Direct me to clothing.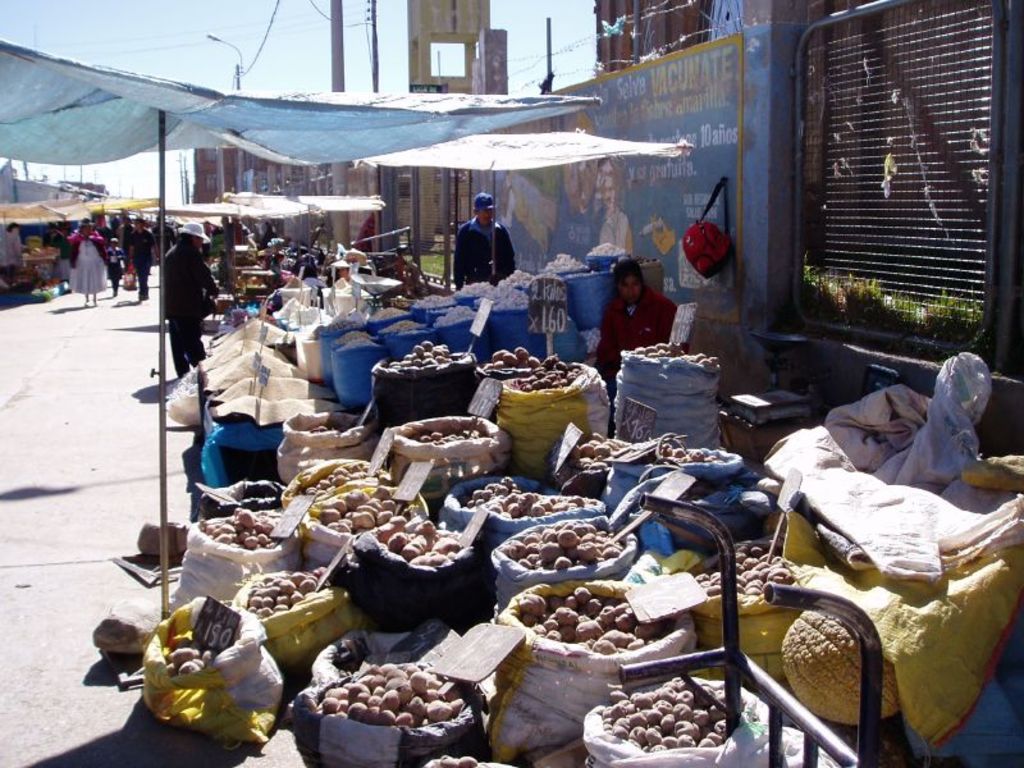
Direction: 160,243,218,372.
